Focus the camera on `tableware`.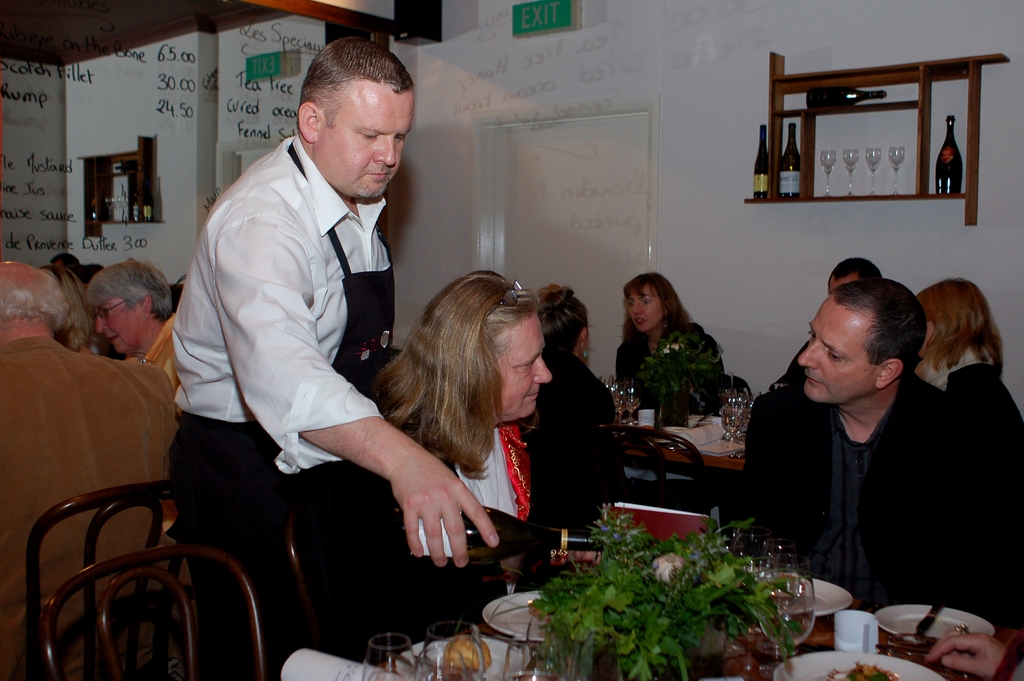
Focus region: <region>893, 602, 977, 667</region>.
